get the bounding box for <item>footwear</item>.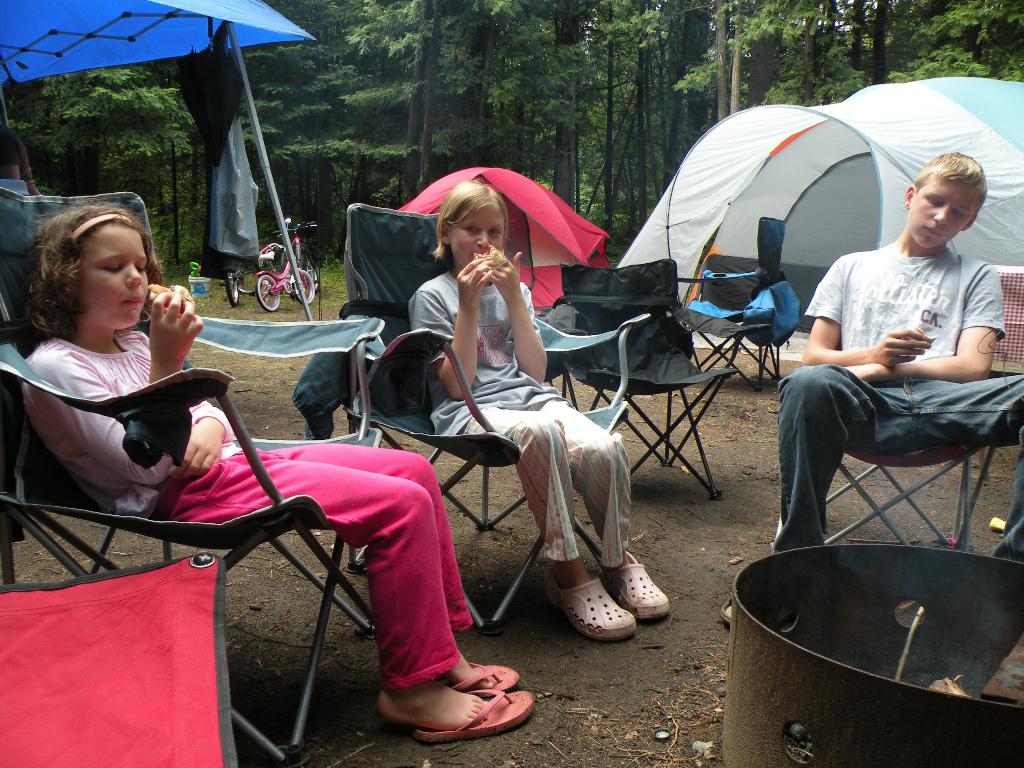
bbox(613, 544, 673, 622).
